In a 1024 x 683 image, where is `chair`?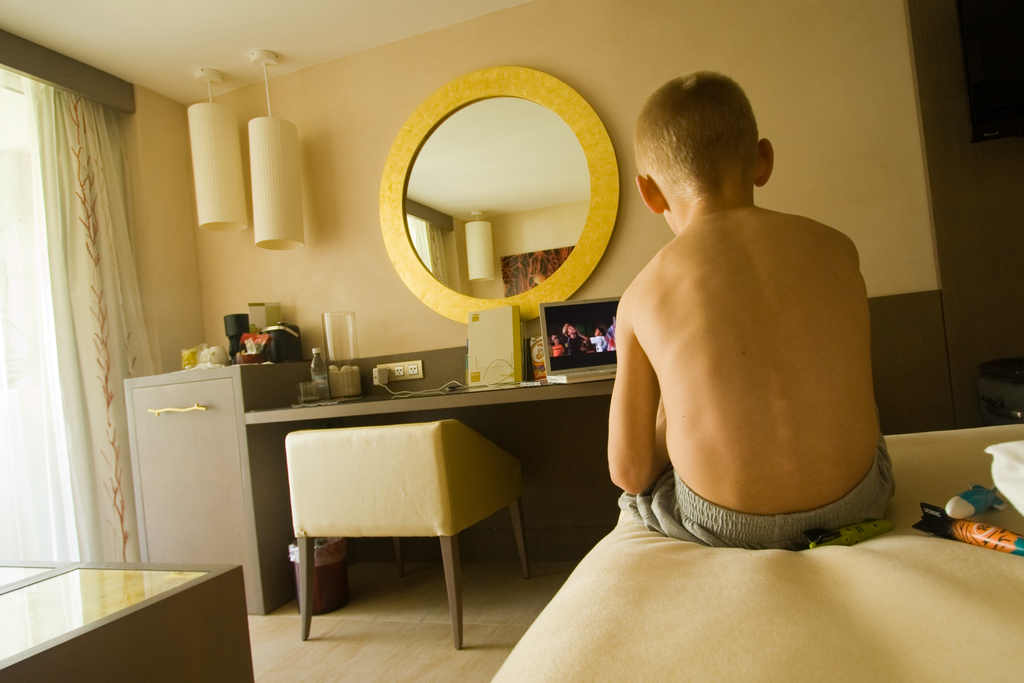
x1=266 y1=408 x2=534 y2=622.
